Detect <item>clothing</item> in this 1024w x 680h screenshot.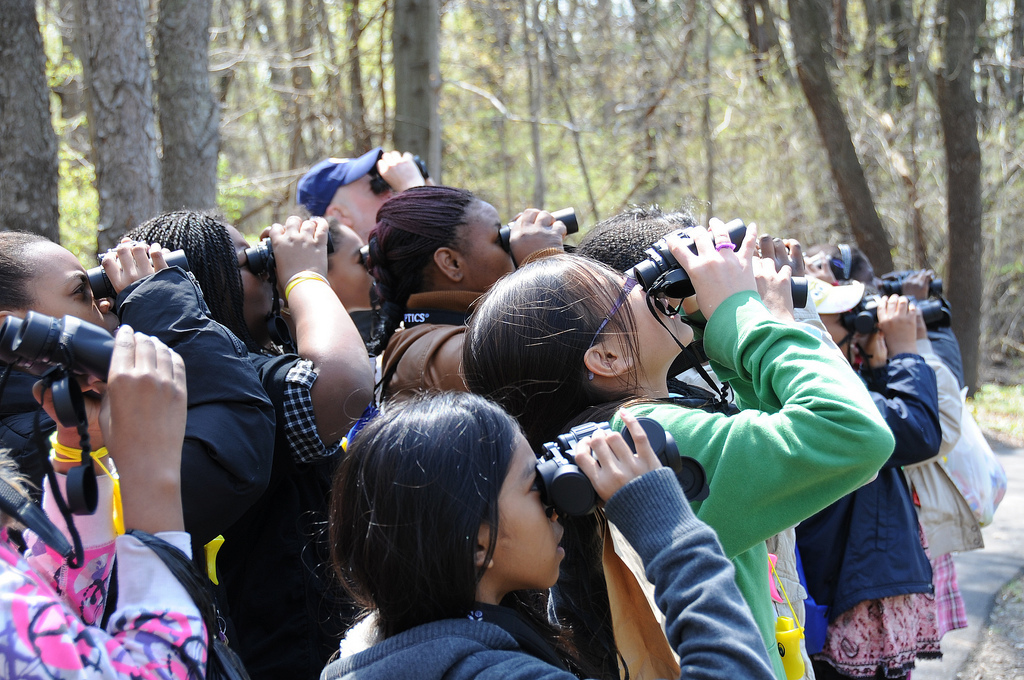
Detection: Rect(310, 460, 796, 679).
